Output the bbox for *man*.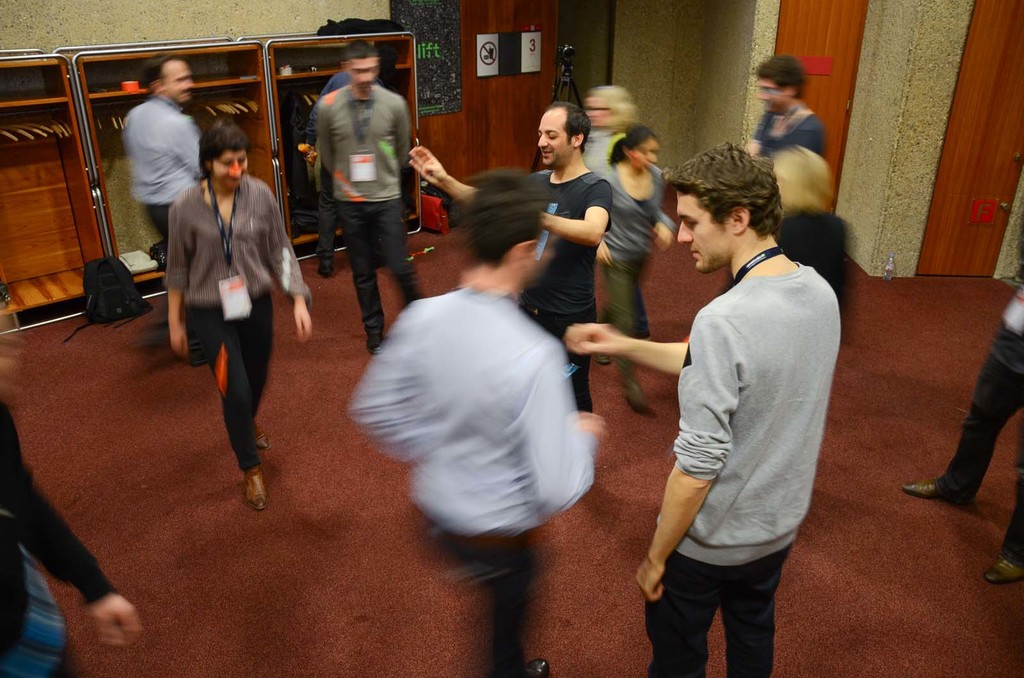
[301, 70, 384, 276].
